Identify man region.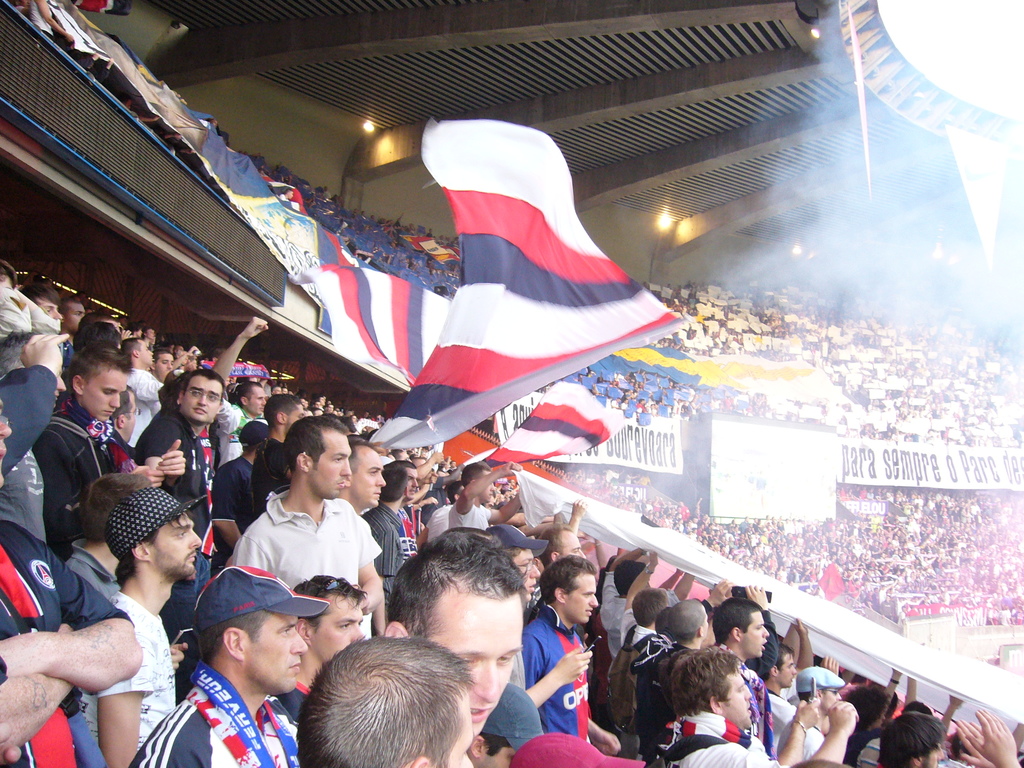
Region: {"x1": 646, "y1": 568, "x2": 695, "y2": 607}.
